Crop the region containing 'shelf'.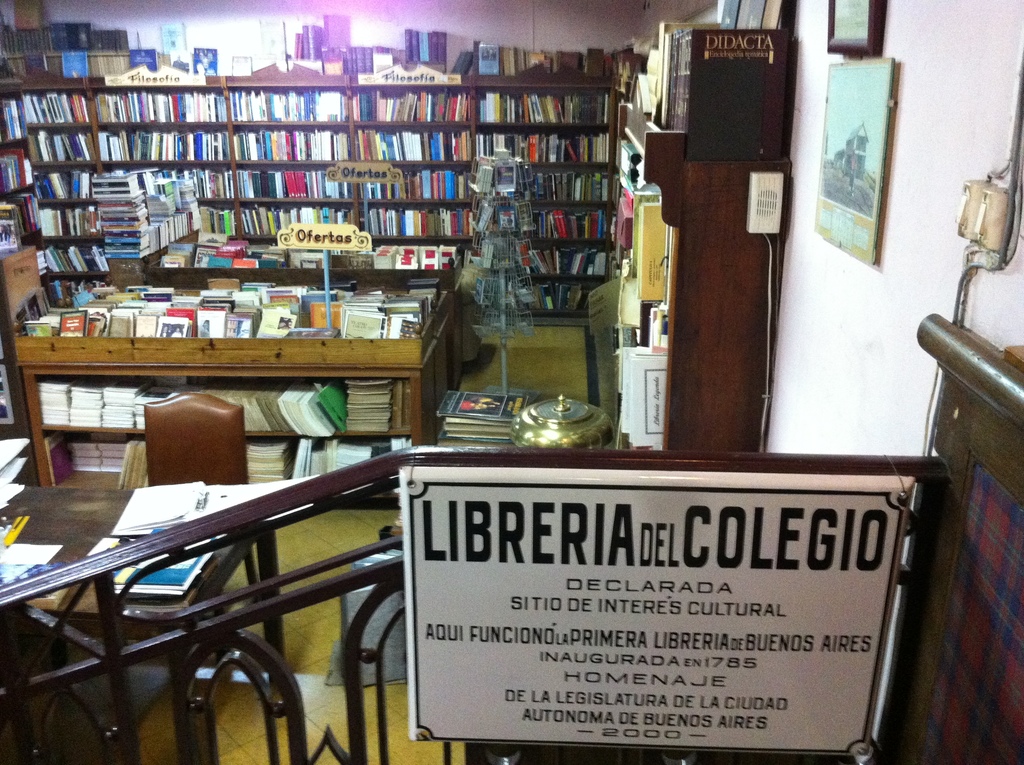
Crop region: {"x1": 0, "y1": 83, "x2": 25, "y2": 149}.
